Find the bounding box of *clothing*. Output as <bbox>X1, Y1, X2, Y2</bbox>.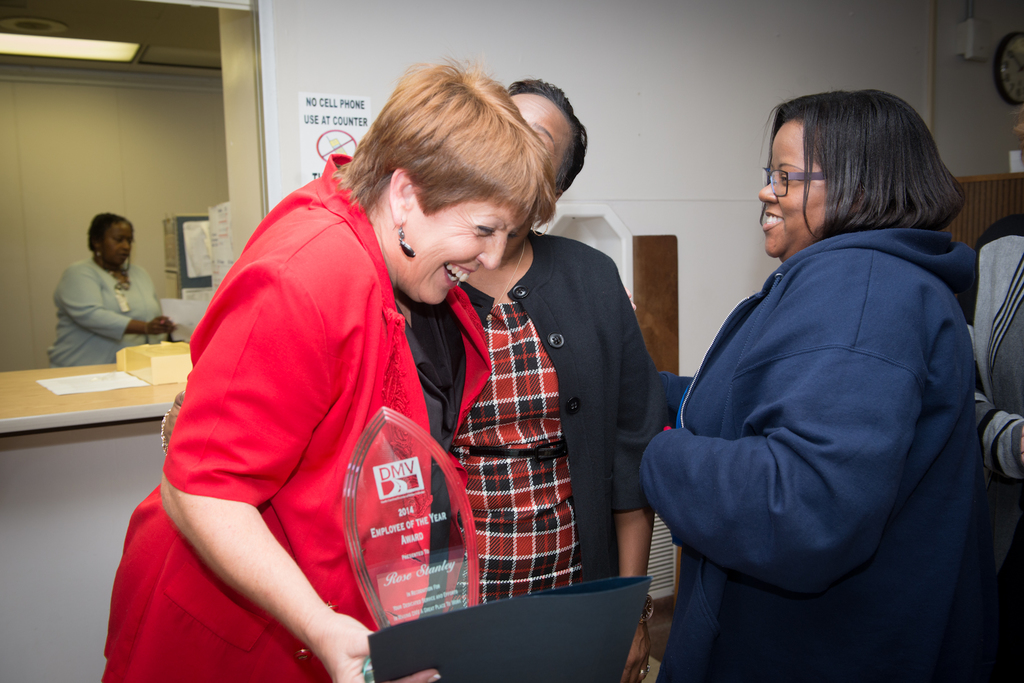
<bbox>392, 226, 671, 682</bbox>.
